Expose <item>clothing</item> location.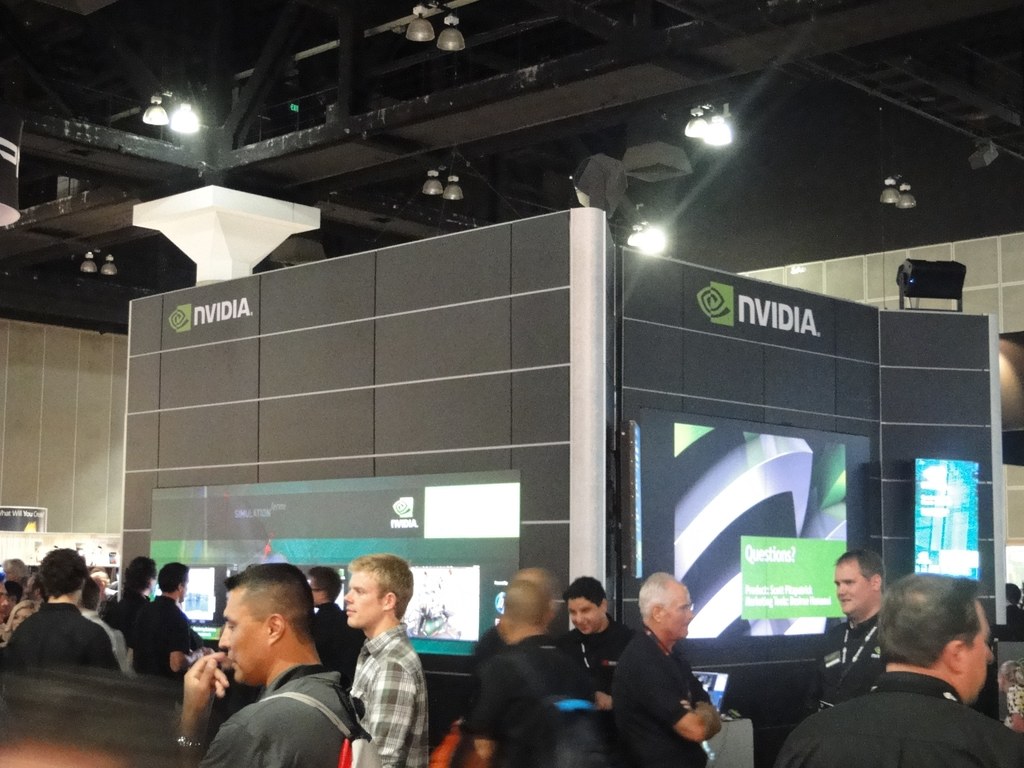
Exposed at <region>774, 675, 1023, 767</region>.
